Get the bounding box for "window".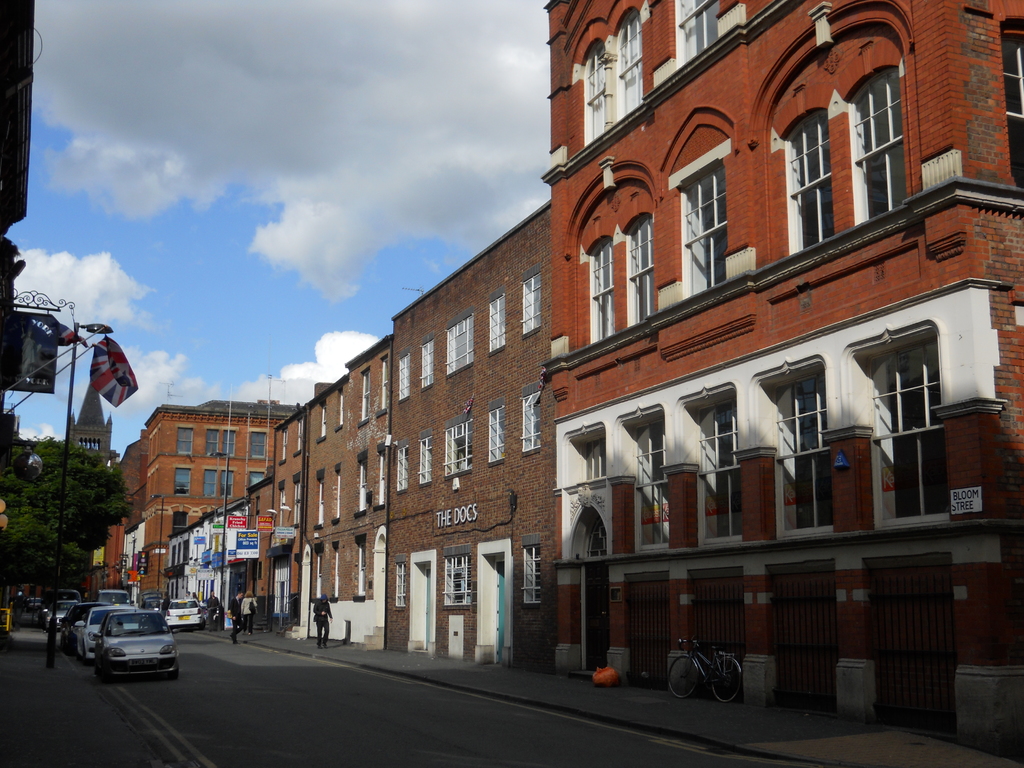
(left=318, top=474, right=324, bottom=526).
